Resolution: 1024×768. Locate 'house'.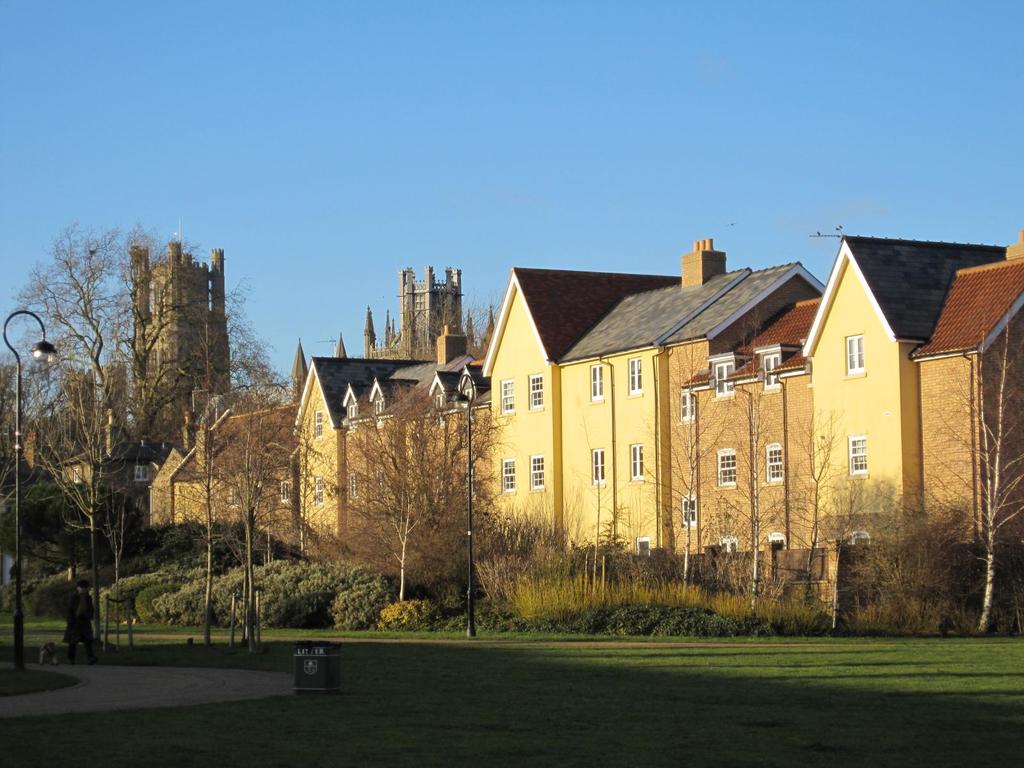
(129, 236, 228, 446).
